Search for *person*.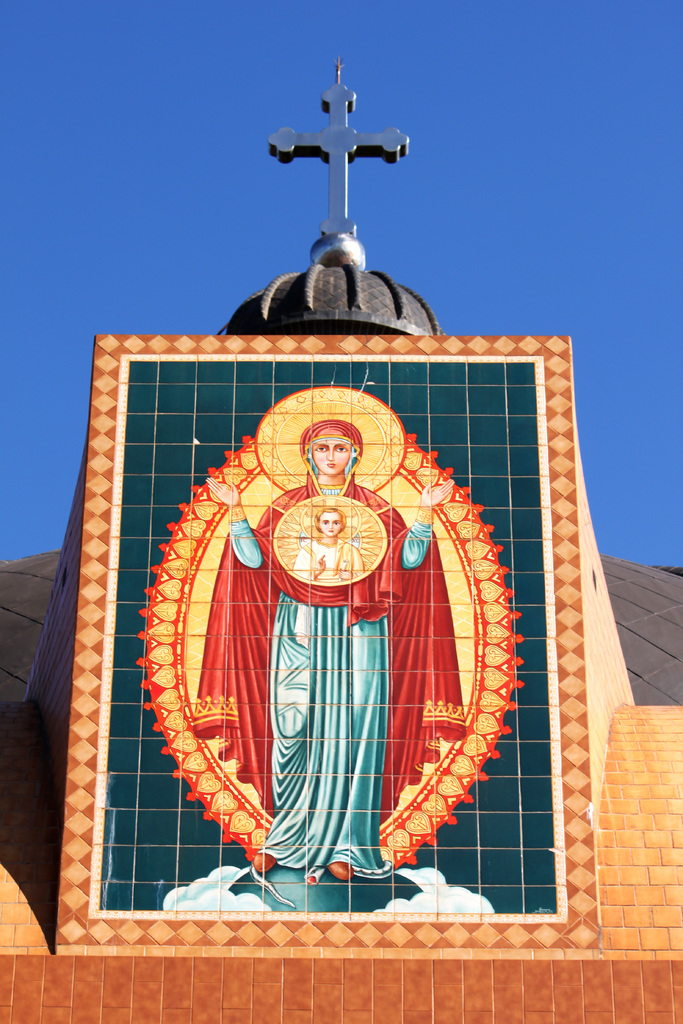
Found at [175, 357, 470, 895].
